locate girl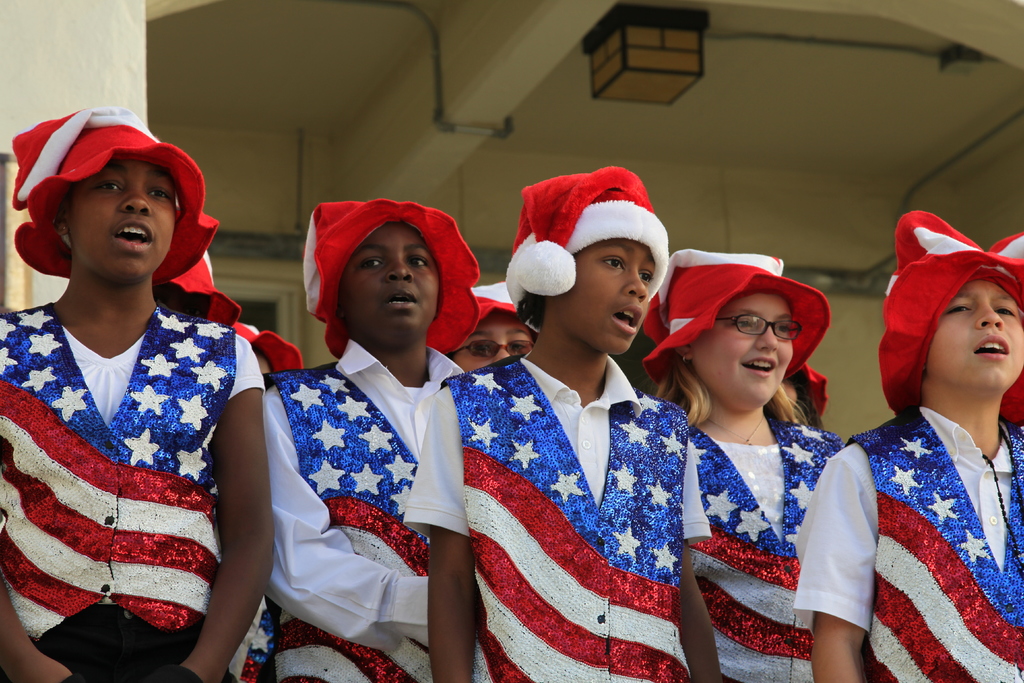
636/256/846/682
